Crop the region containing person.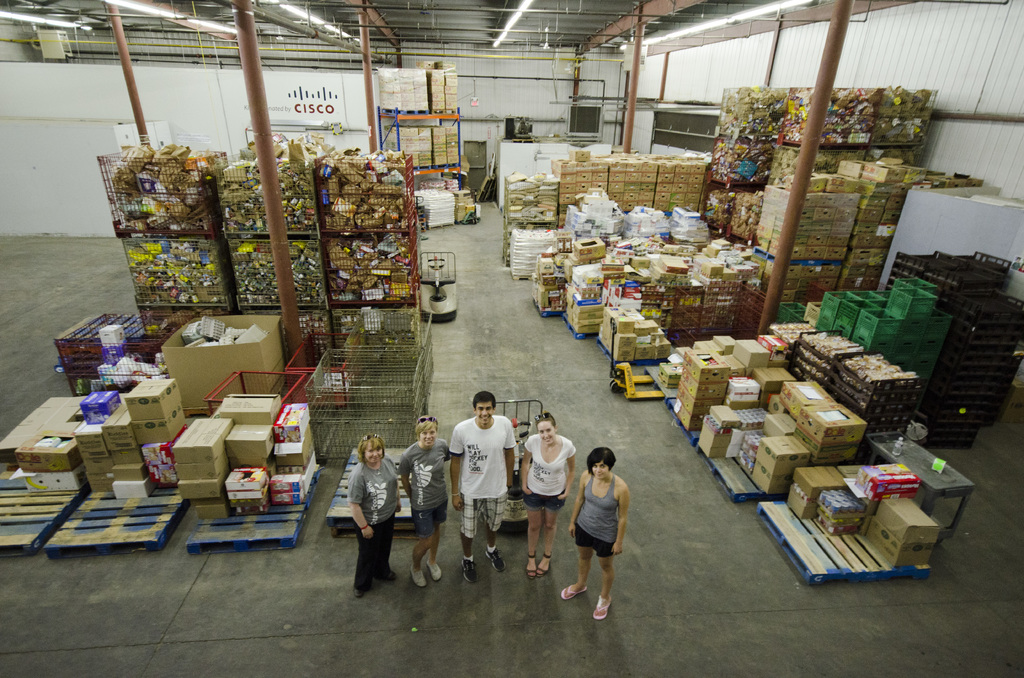
Crop region: box=[559, 447, 628, 621].
